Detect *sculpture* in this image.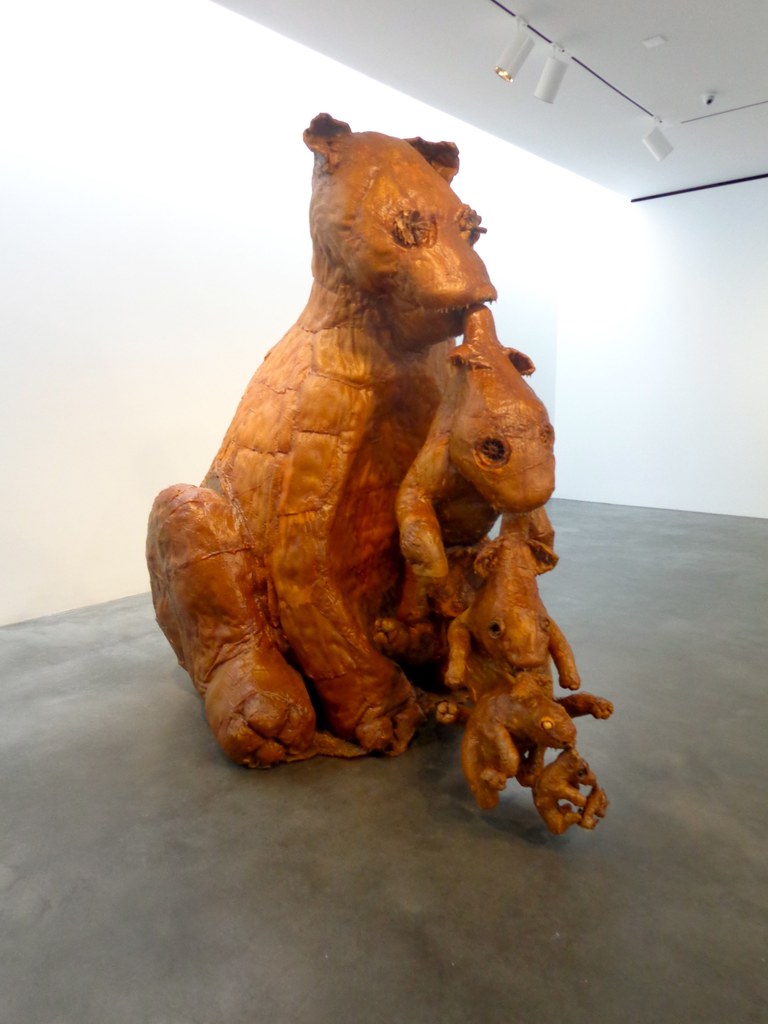
Detection: region(132, 102, 630, 836).
